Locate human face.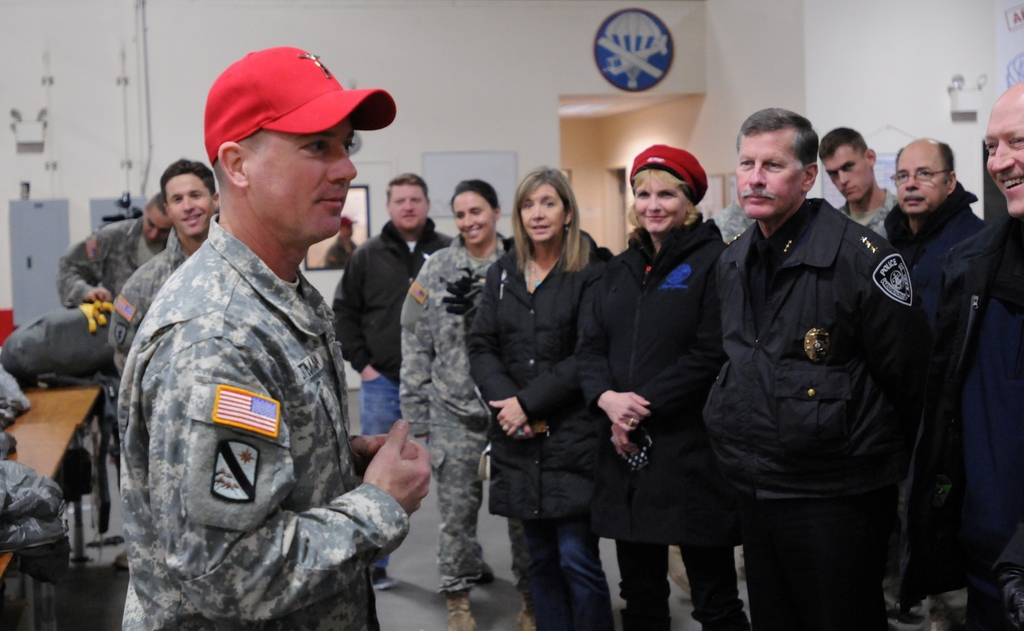
Bounding box: {"left": 243, "top": 120, "right": 356, "bottom": 243}.
